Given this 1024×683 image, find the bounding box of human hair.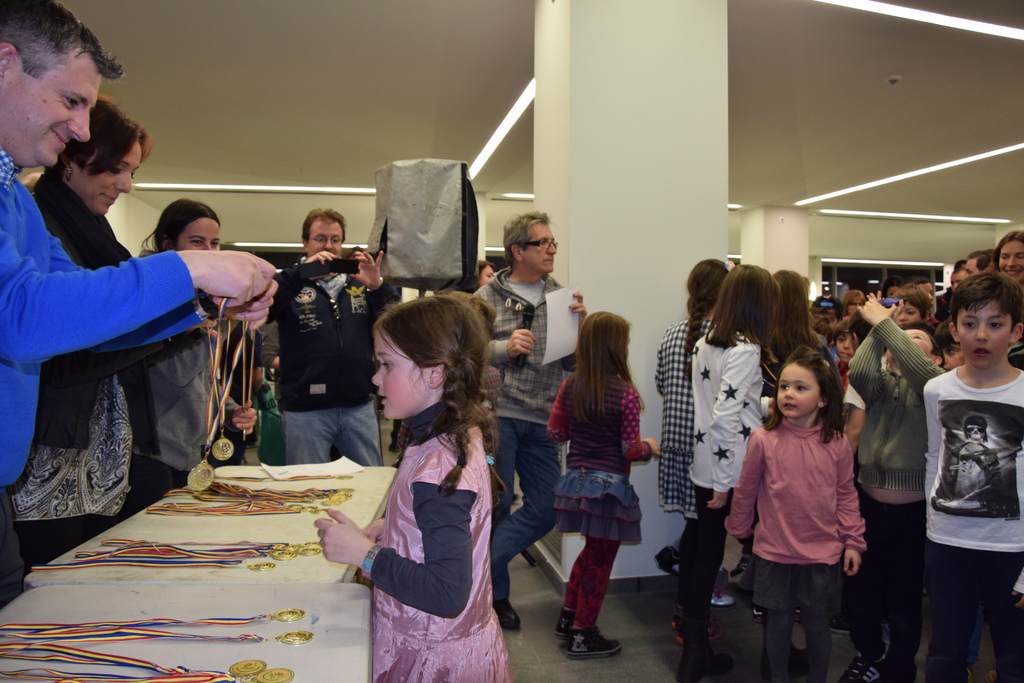
[x1=907, y1=273, x2=932, y2=285].
